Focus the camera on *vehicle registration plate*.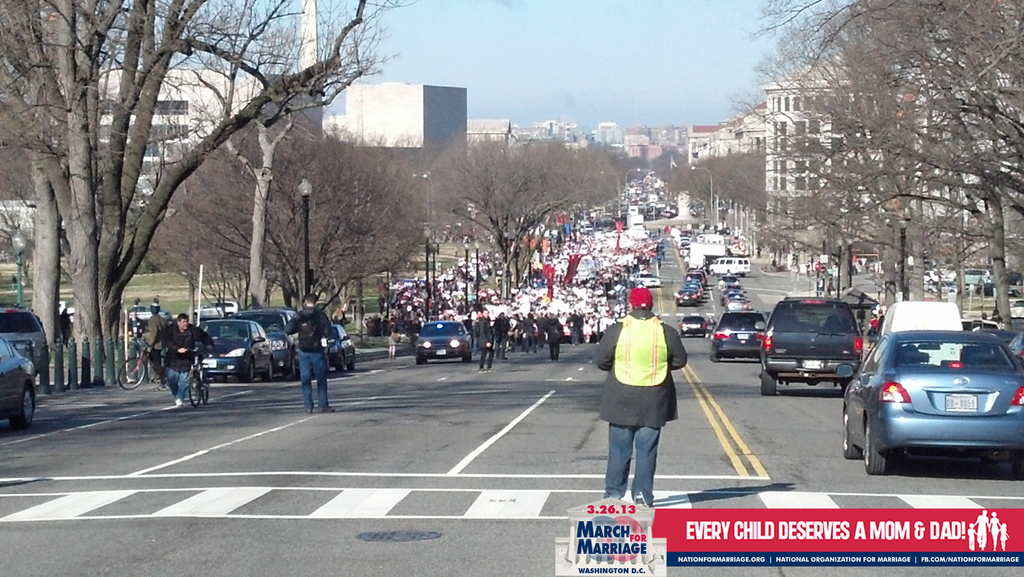
Focus region: bbox=(945, 390, 978, 414).
